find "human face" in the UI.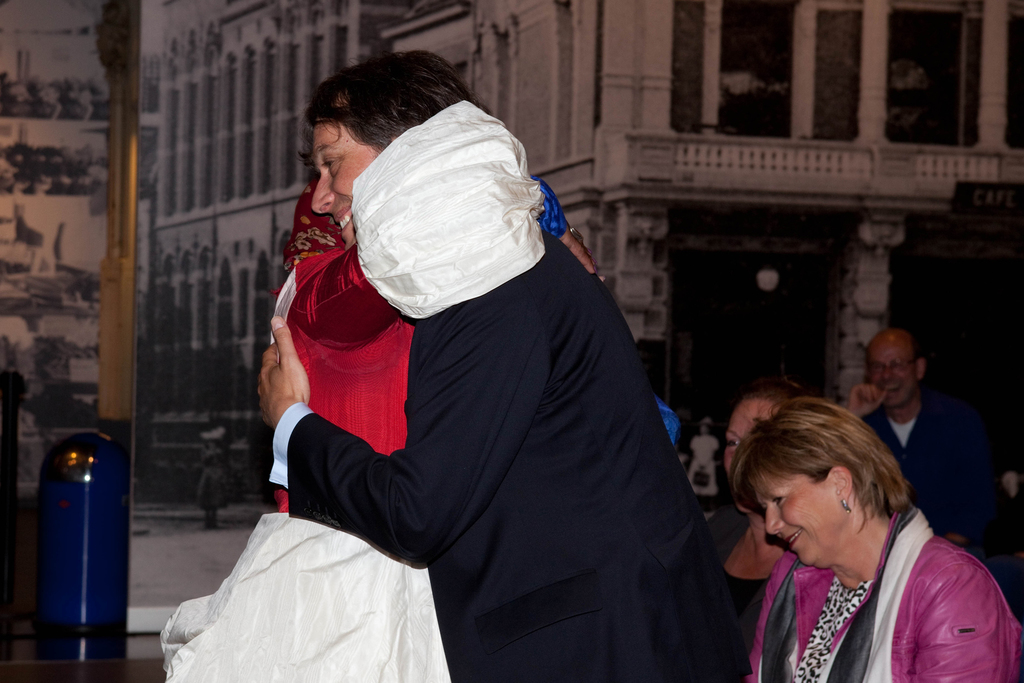
UI element at x1=304, y1=117, x2=378, y2=249.
